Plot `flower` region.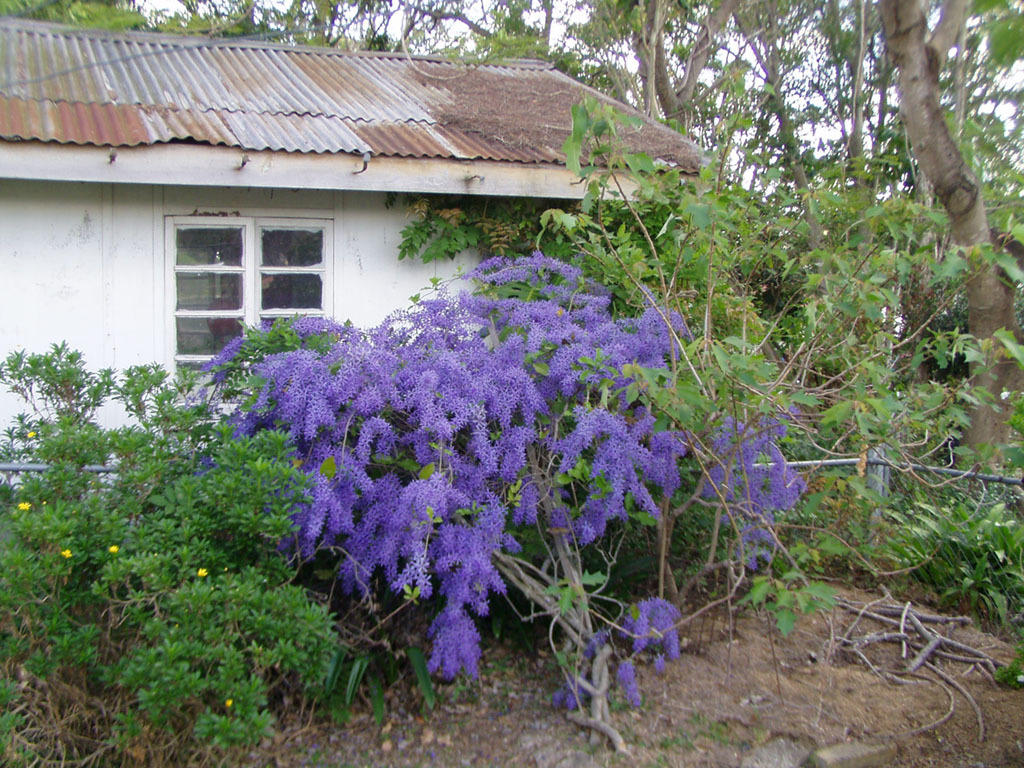
Plotted at <bbox>225, 702, 233, 707</bbox>.
